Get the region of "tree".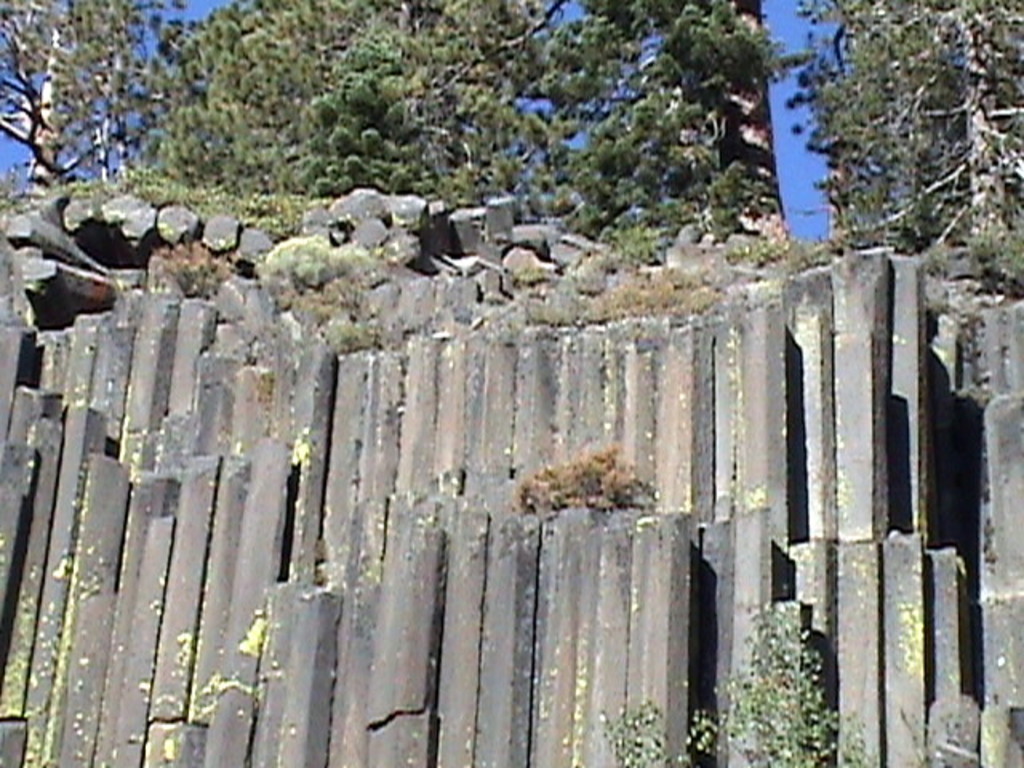
[left=400, top=0, right=573, bottom=184].
